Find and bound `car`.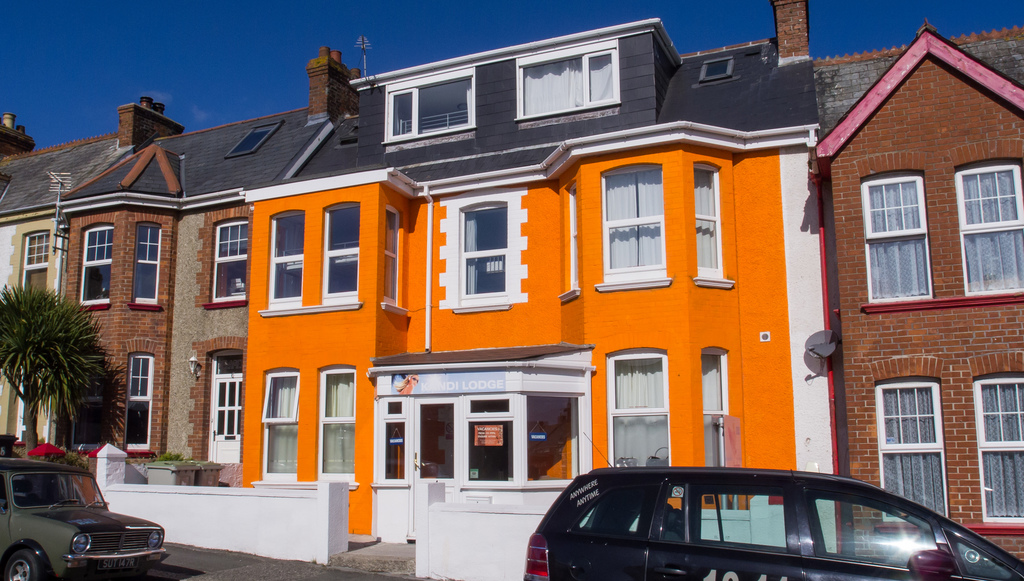
Bound: [x1=516, y1=424, x2=1023, y2=580].
